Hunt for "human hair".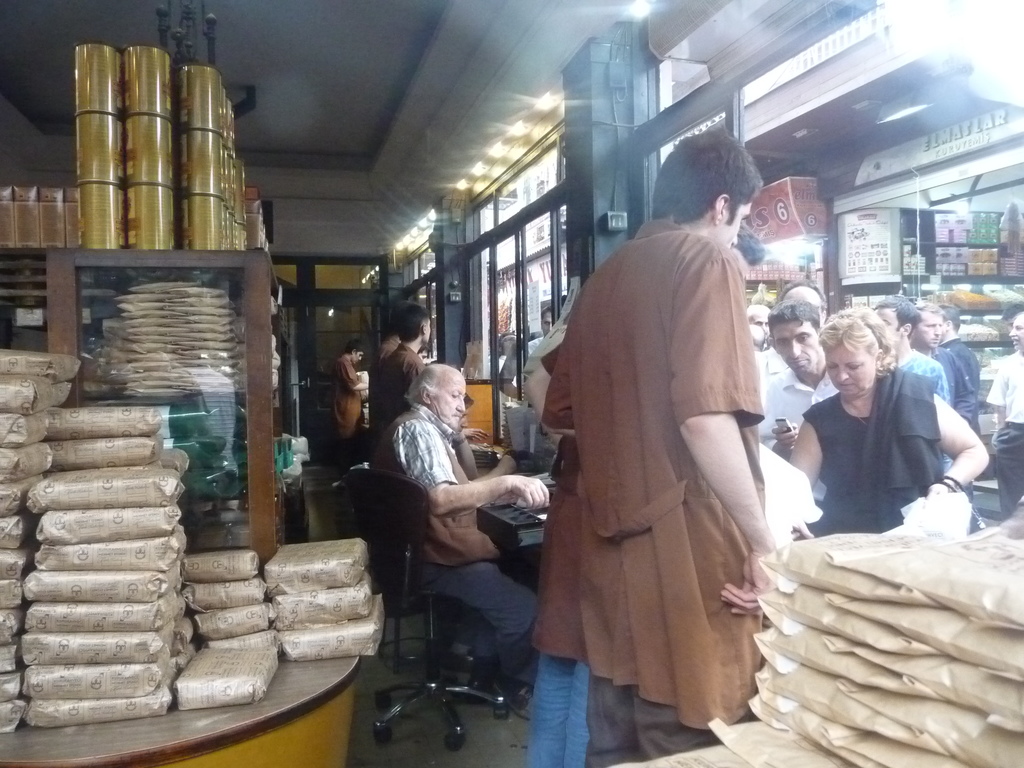
Hunted down at <region>351, 338, 365, 354</region>.
